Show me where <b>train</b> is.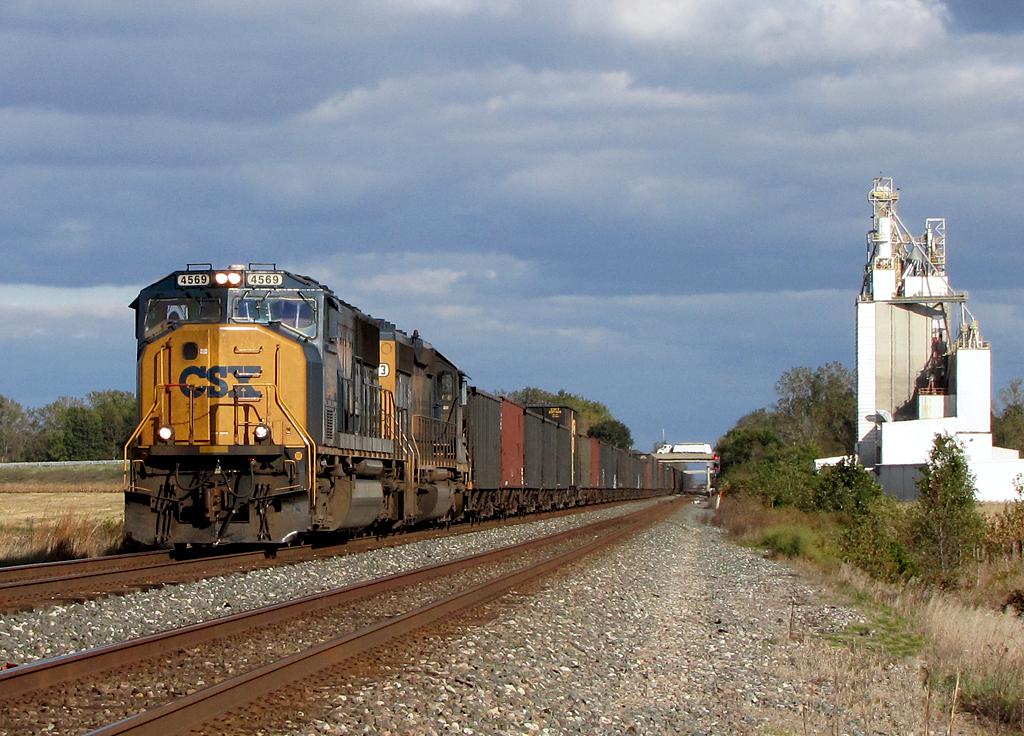
<b>train</b> is at Rect(124, 264, 693, 550).
